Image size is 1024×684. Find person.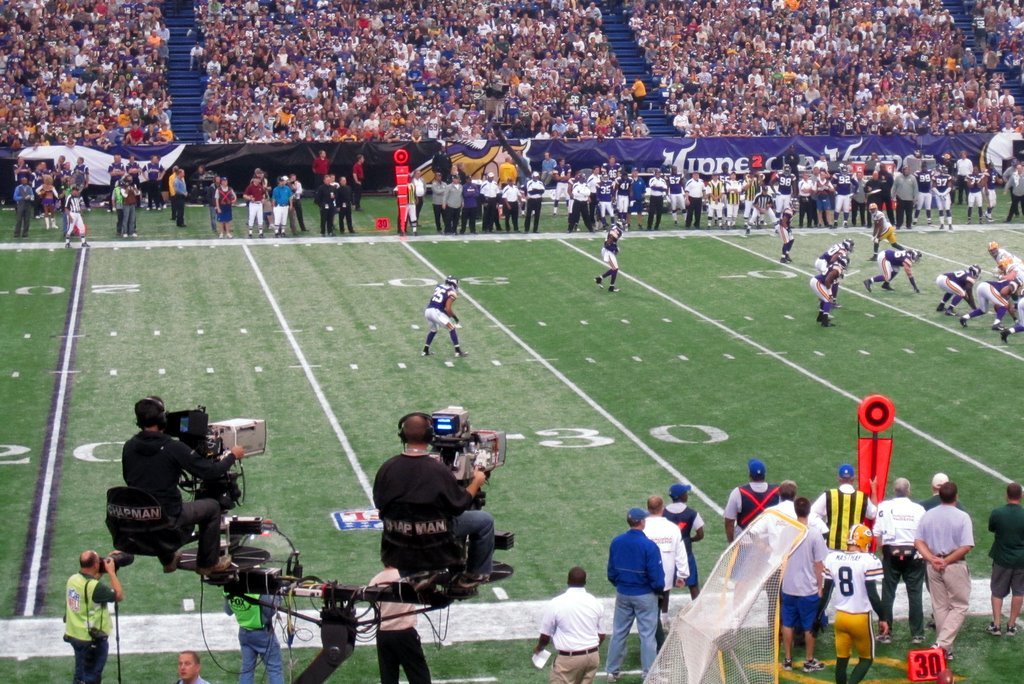
{"x1": 807, "y1": 462, "x2": 879, "y2": 549}.
